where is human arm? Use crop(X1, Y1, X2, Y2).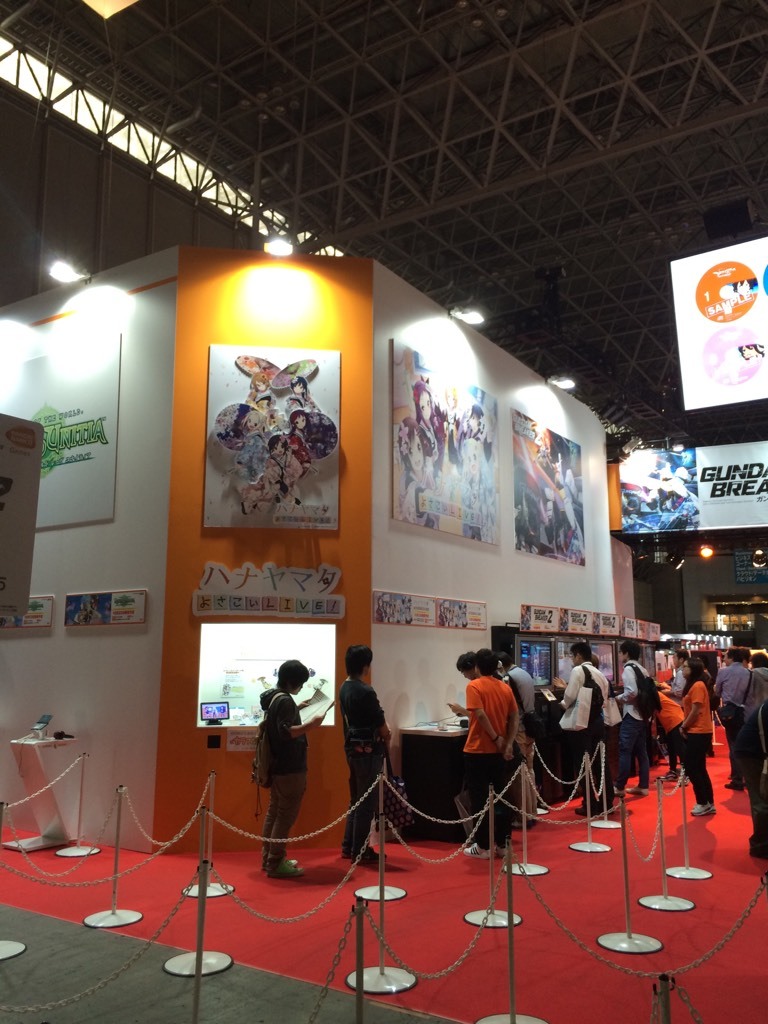
crop(616, 664, 642, 703).
